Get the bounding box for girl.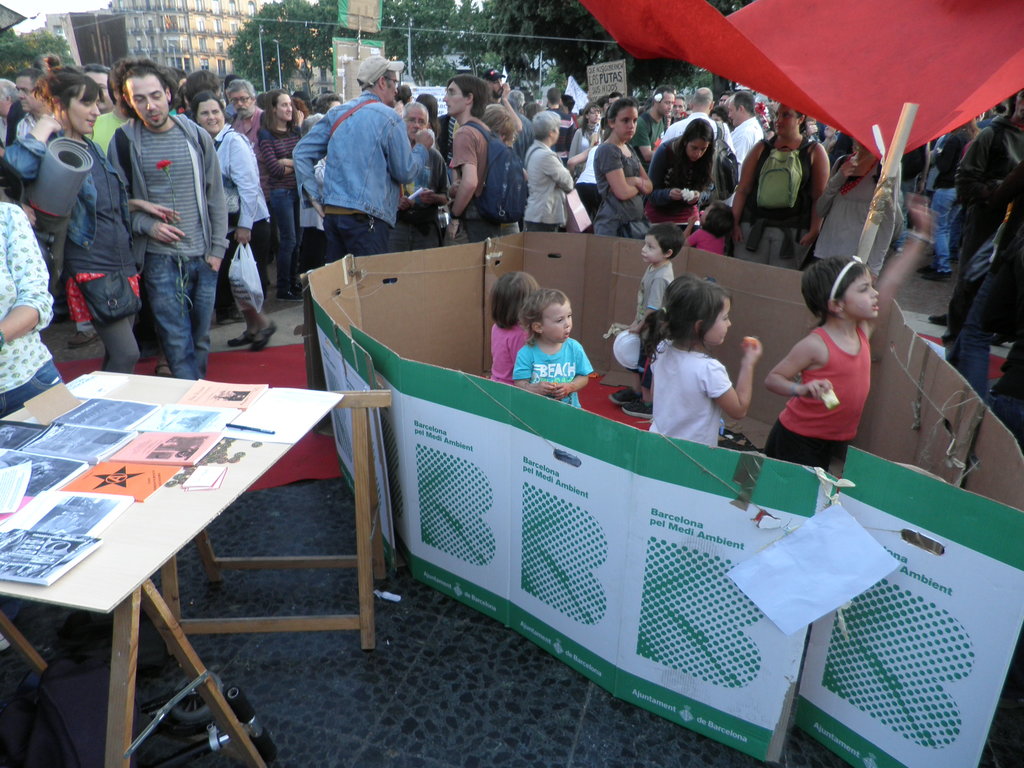
box(631, 268, 767, 449).
